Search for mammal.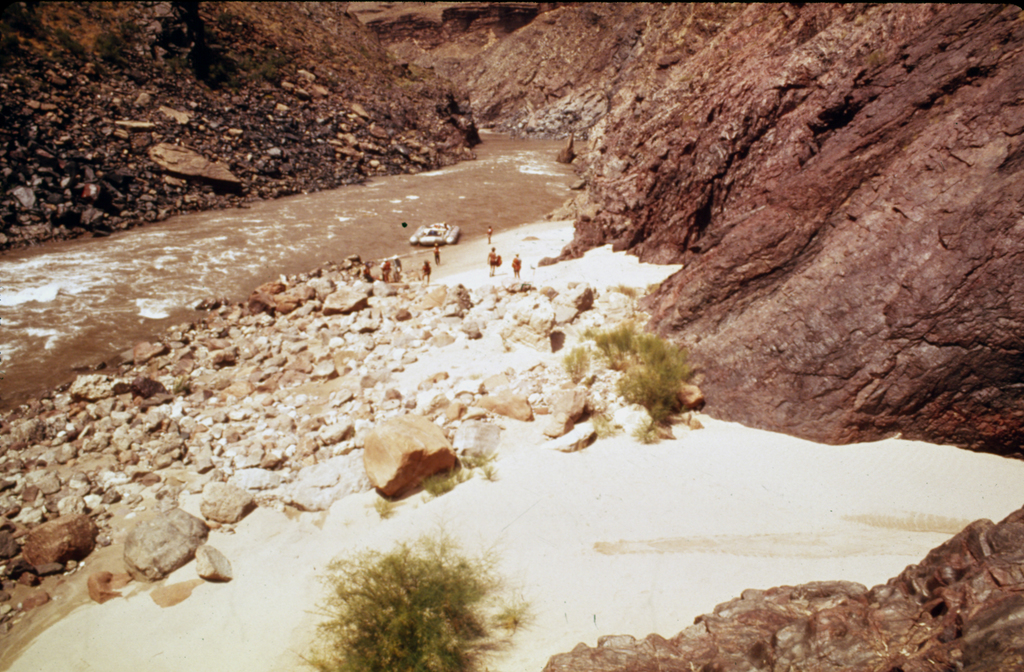
Found at [433, 242, 440, 264].
